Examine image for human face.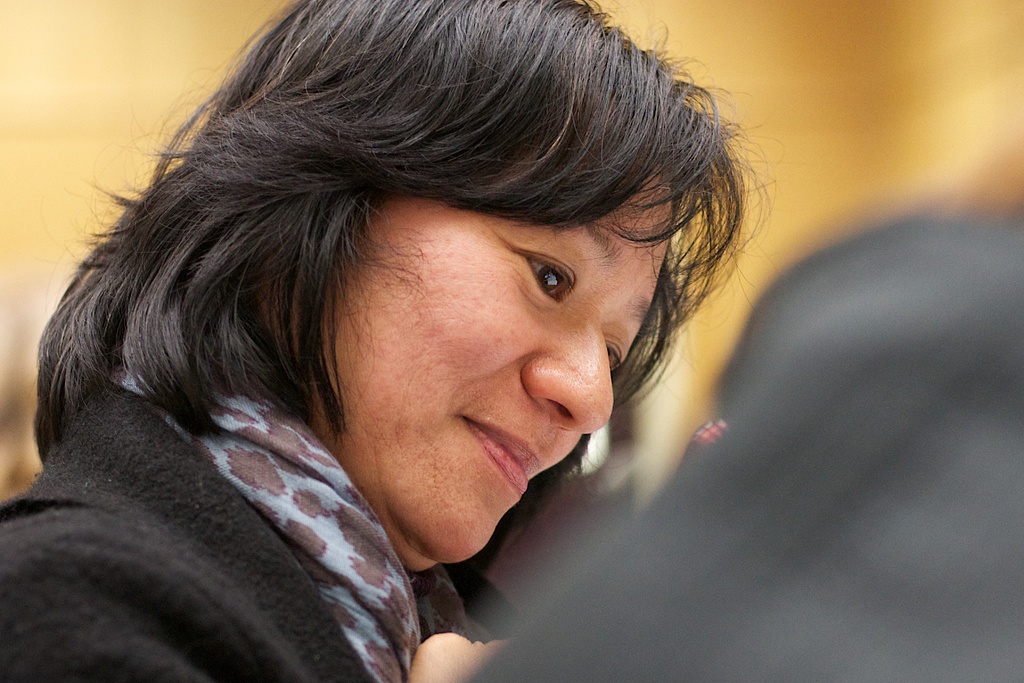
Examination result: detection(302, 158, 676, 564).
